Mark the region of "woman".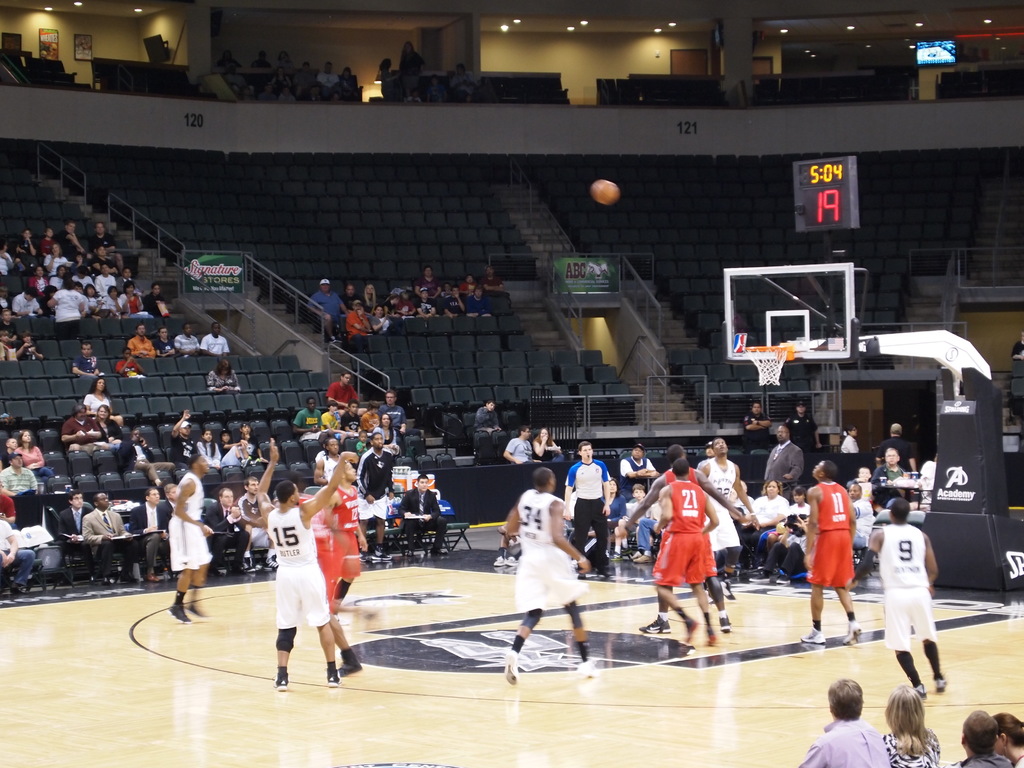
Region: 0, 240, 12, 278.
